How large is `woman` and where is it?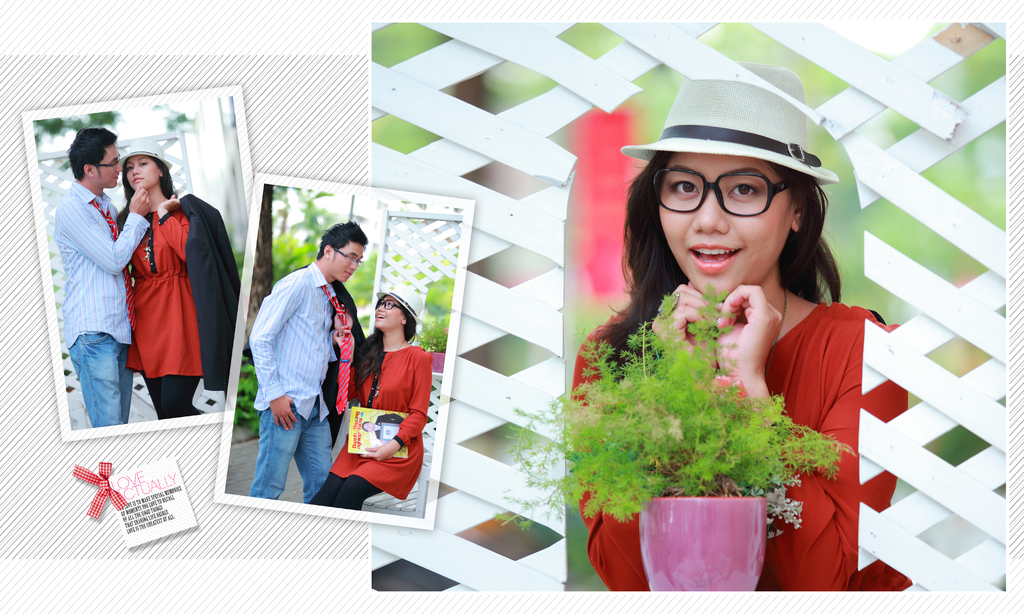
Bounding box: (101, 134, 241, 423).
